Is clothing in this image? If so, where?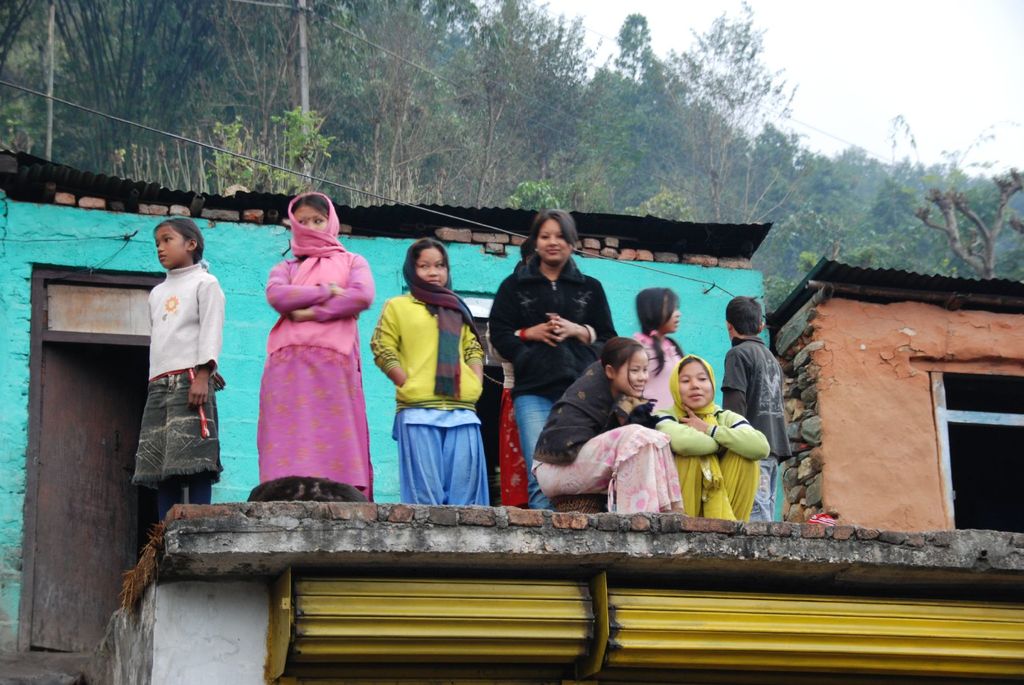
Yes, at crop(374, 237, 492, 508).
